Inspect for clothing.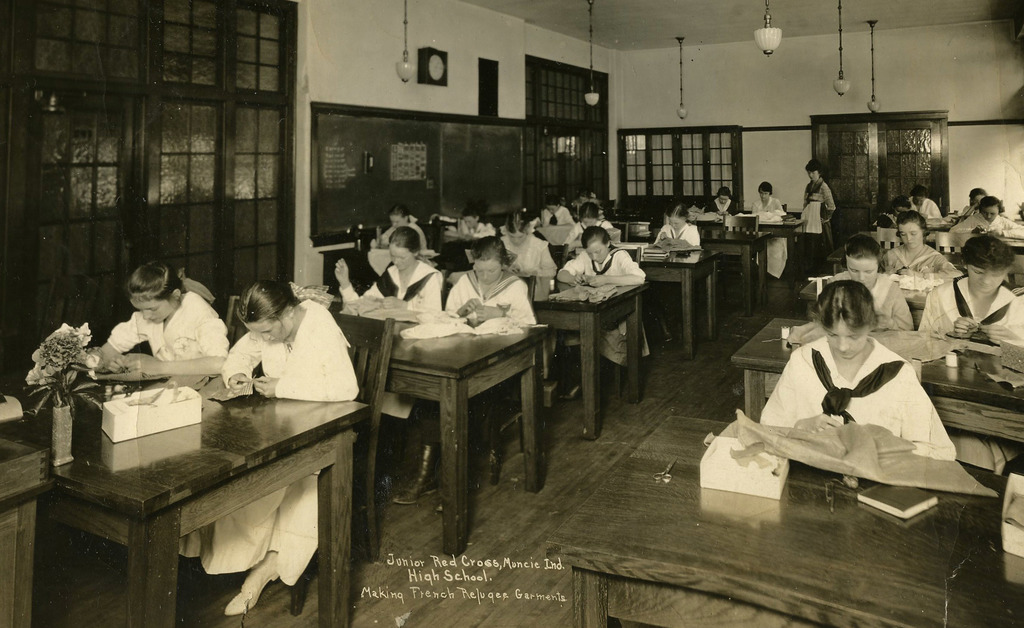
Inspection: <box>373,221,431,247</box>.
